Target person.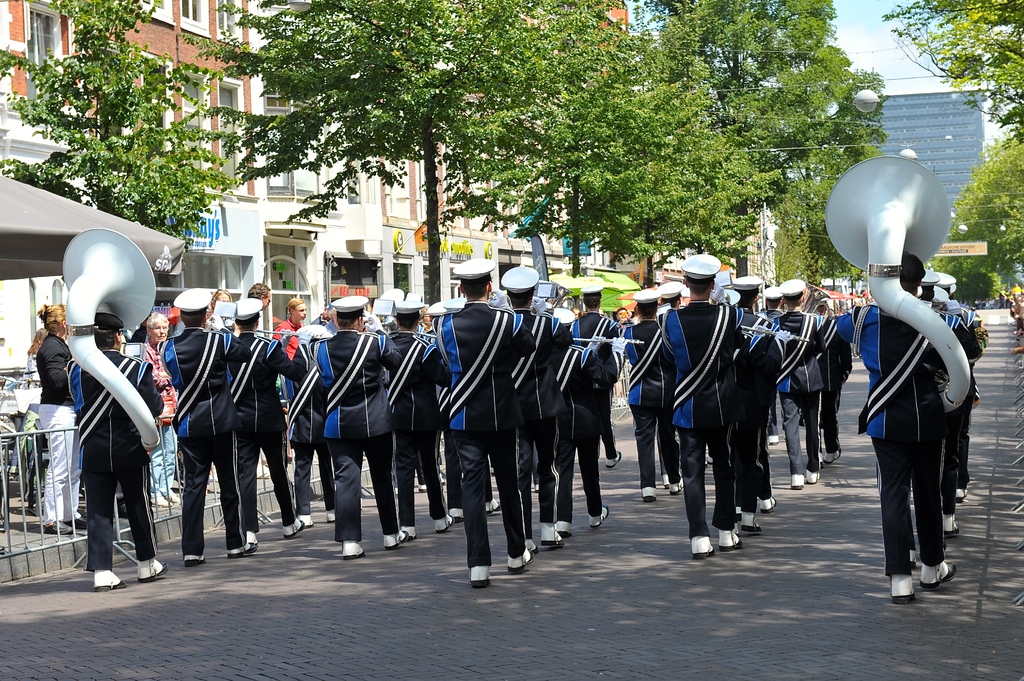
Target region: bbox(620, 282, 684, 501).
